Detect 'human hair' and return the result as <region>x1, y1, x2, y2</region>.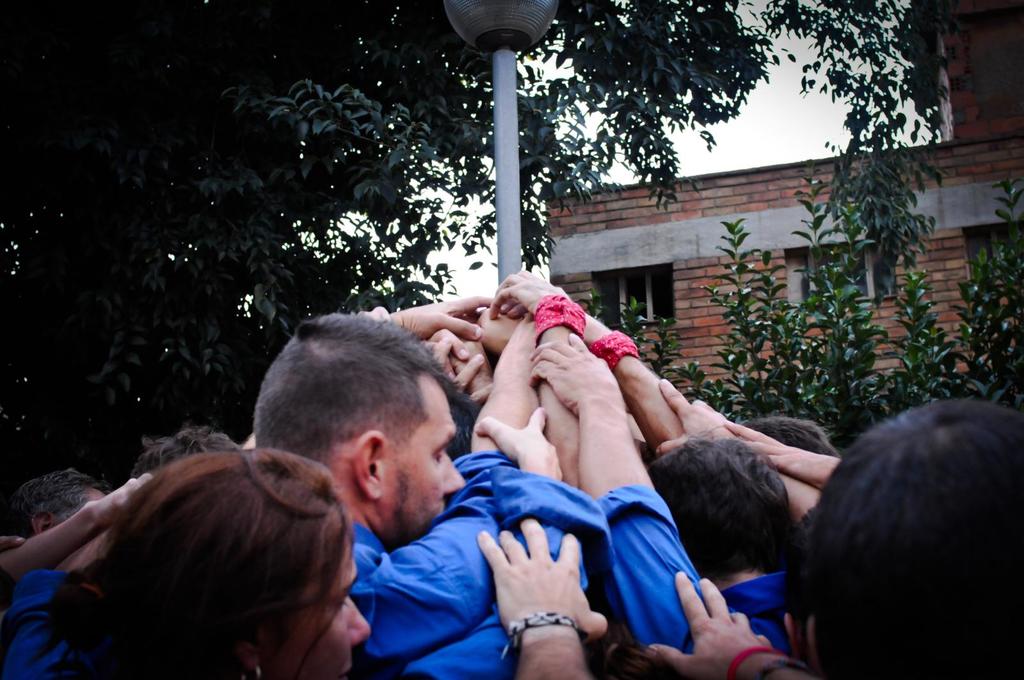
<region>653, 431, 808, 572</region>.
